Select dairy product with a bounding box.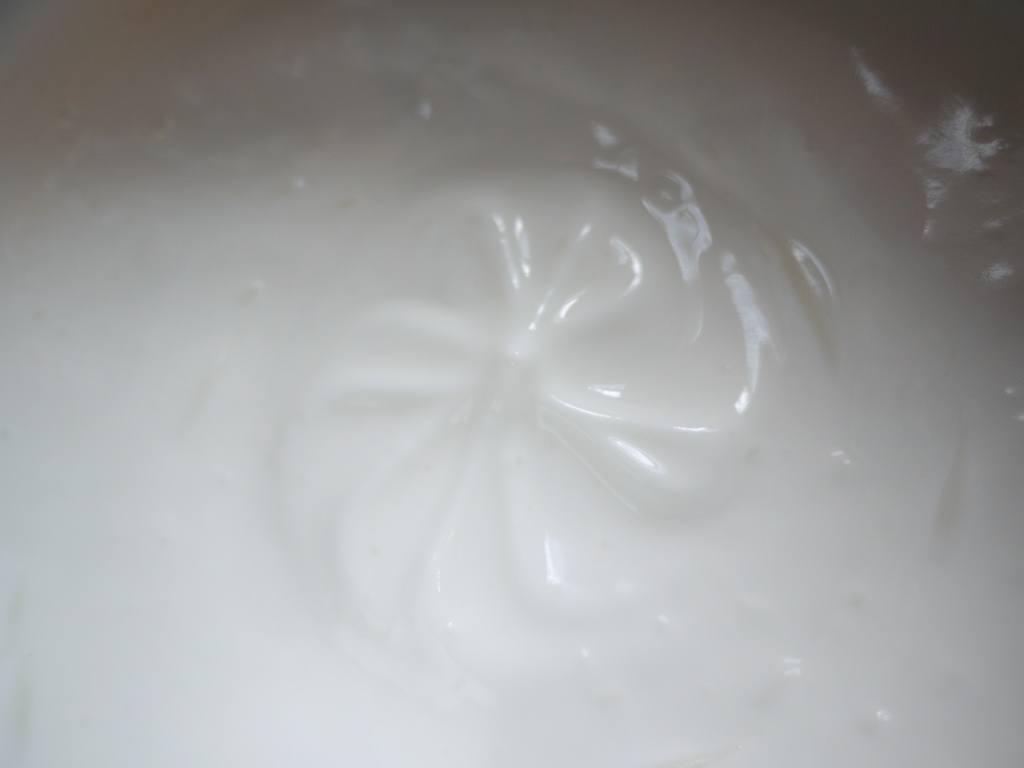
x1=51 y1=13 x2=989 y2=767.
